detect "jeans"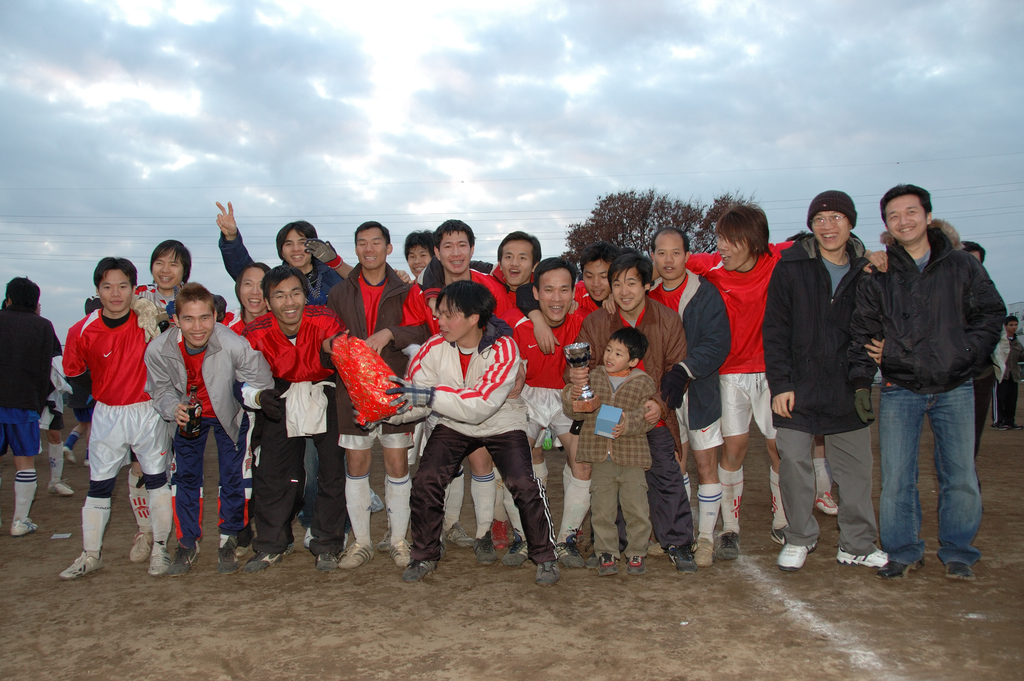
[left=883, top=377, right=980, bottom=566]
